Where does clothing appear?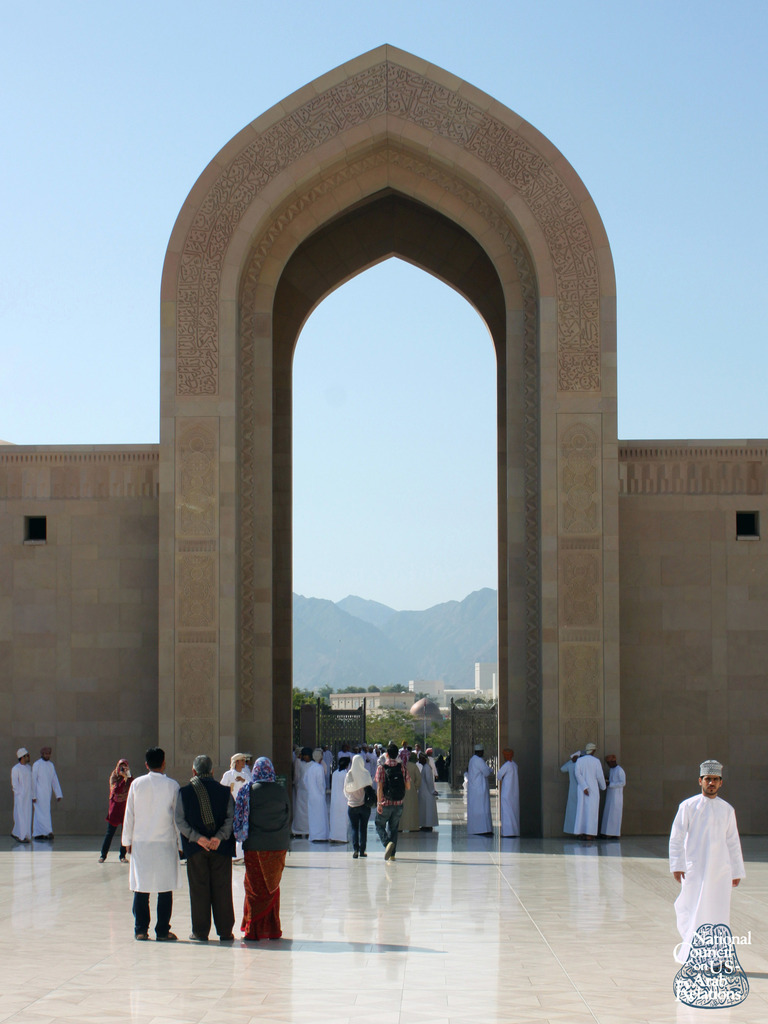
Appears at bbox(9, 761, 29, 836).
